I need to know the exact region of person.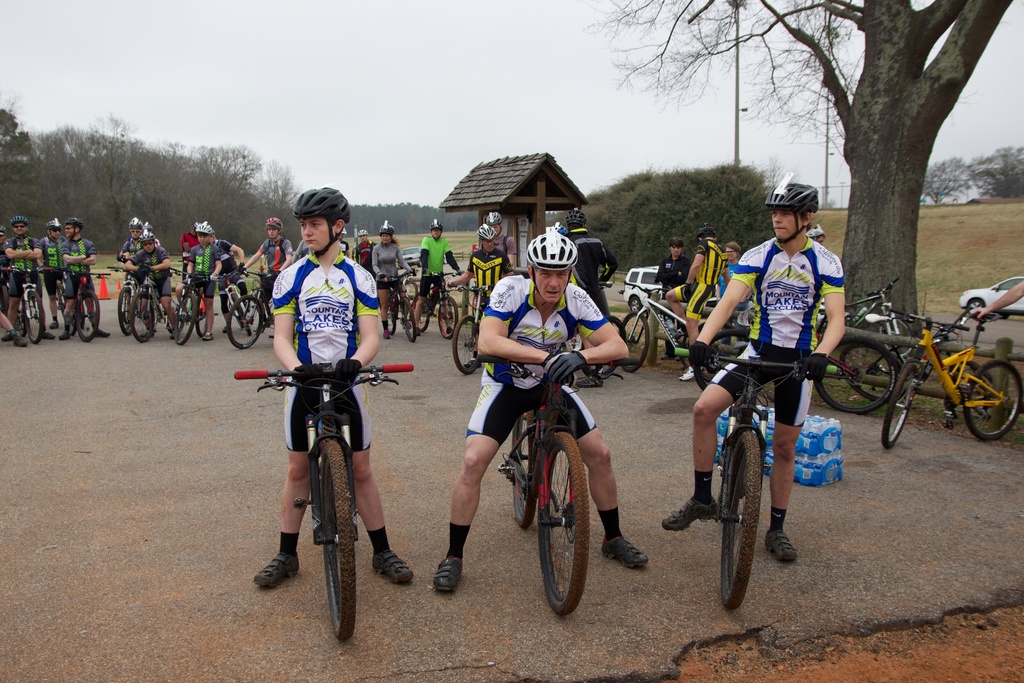
Region: 445/223/504/368.
